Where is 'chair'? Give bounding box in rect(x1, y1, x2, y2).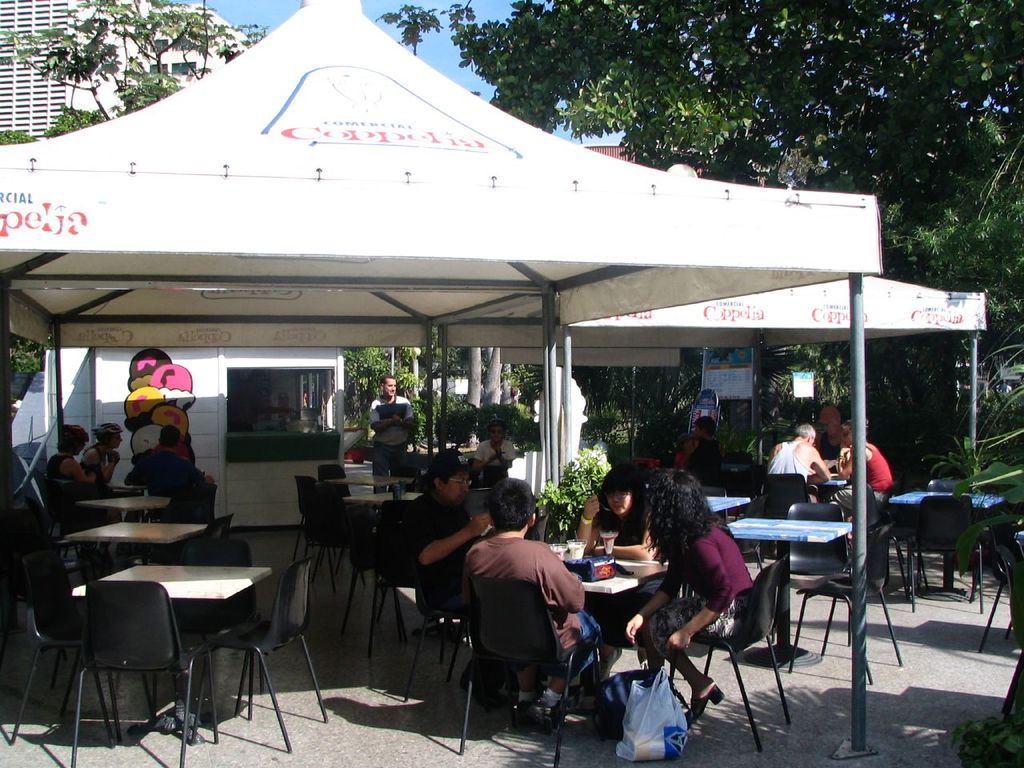
rect(65, 479, 130, 559).
